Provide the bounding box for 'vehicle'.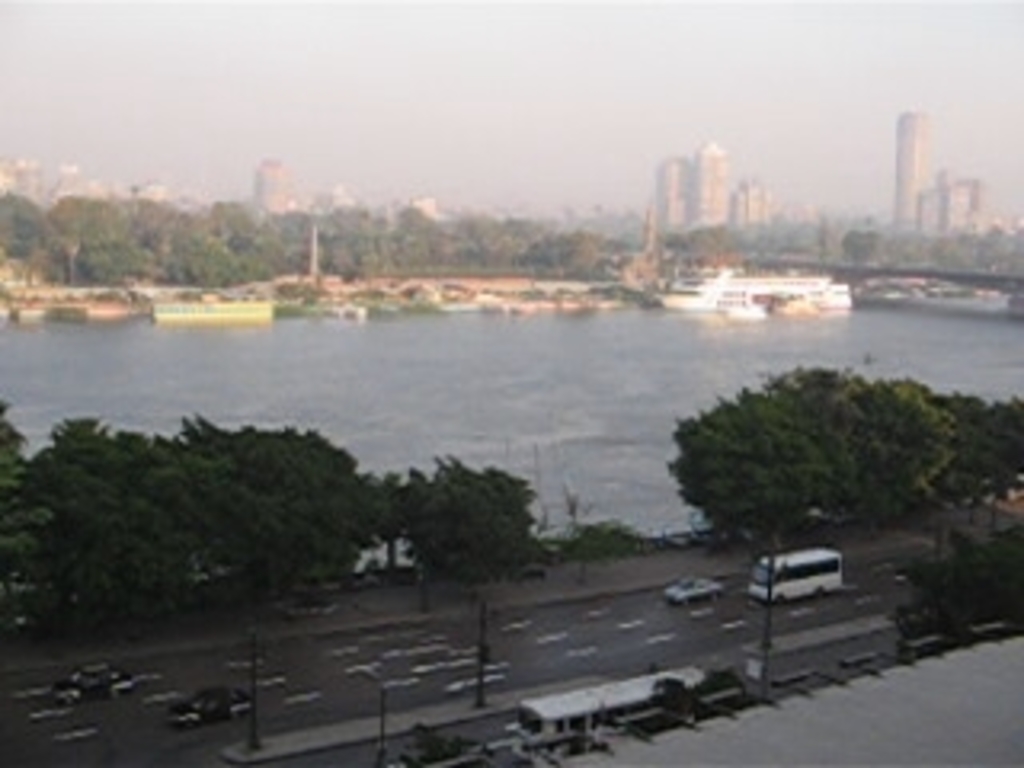
Rect(742, 554, 838, 598).
